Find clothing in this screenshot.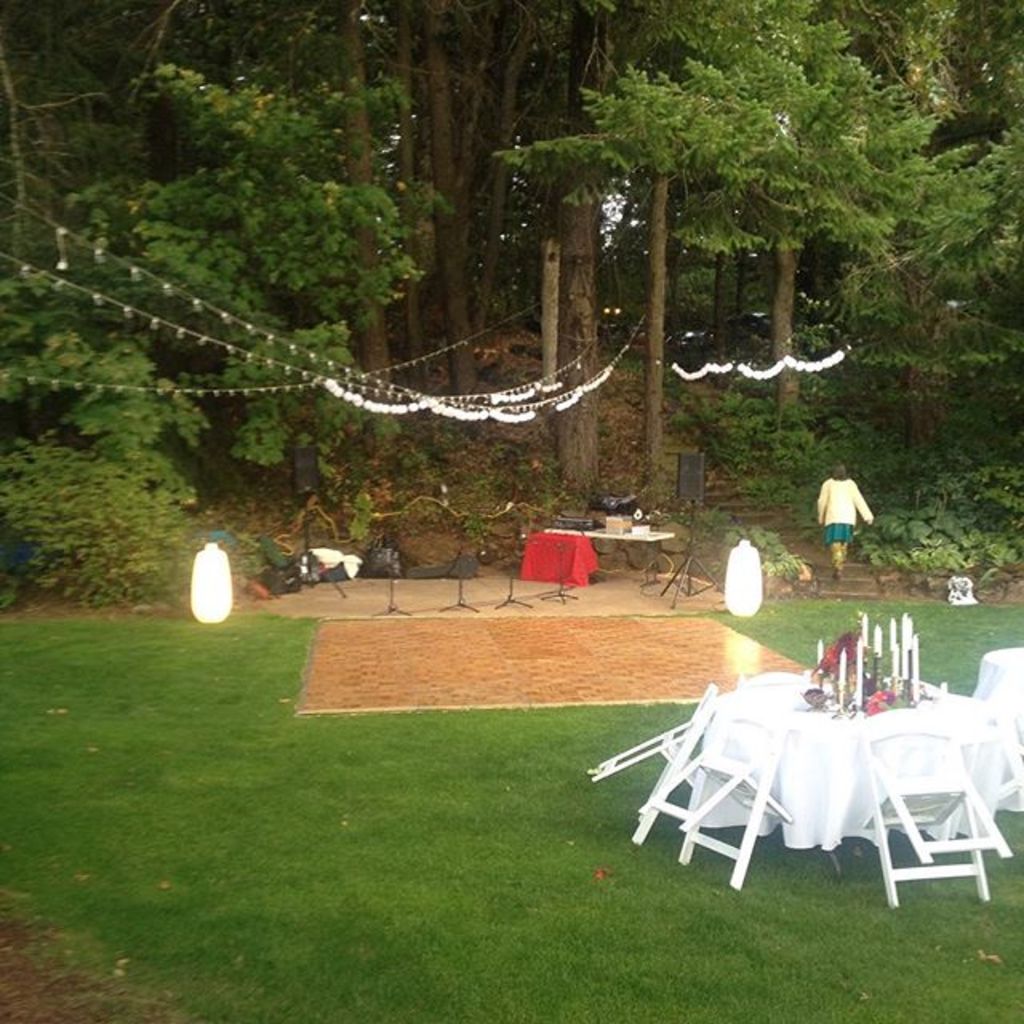
The bounding box for clothing is bbox=[818, 480, 874, 542].
